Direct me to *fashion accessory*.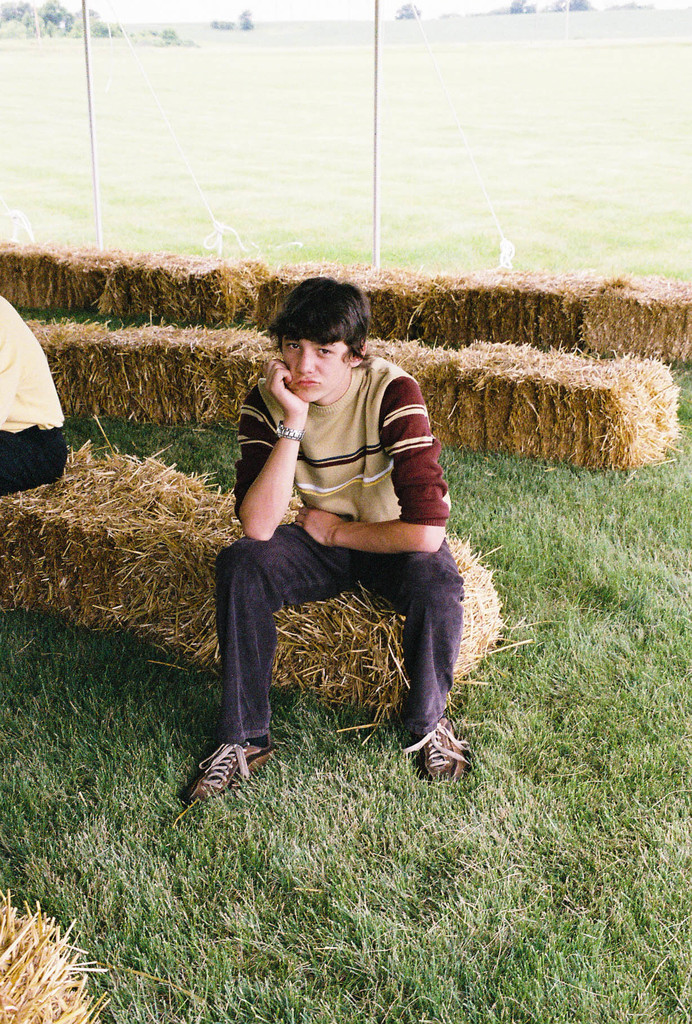
Direction: box(186, 739, 274, 801).
